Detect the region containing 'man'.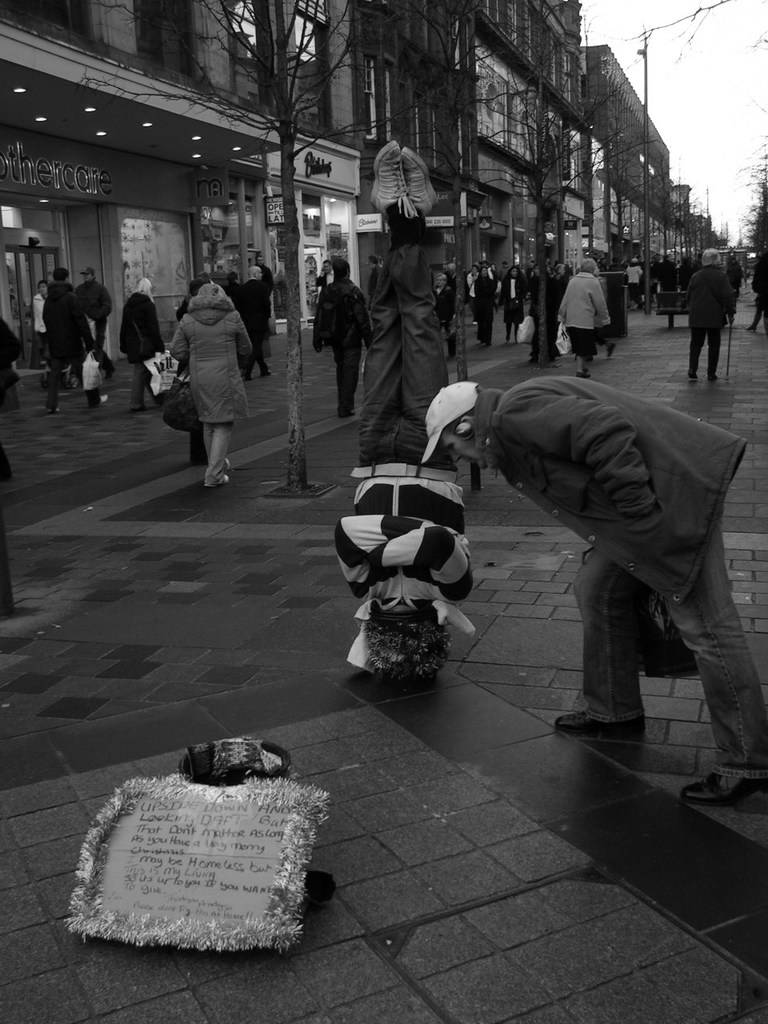
locate(306, 260, 377, 424).
